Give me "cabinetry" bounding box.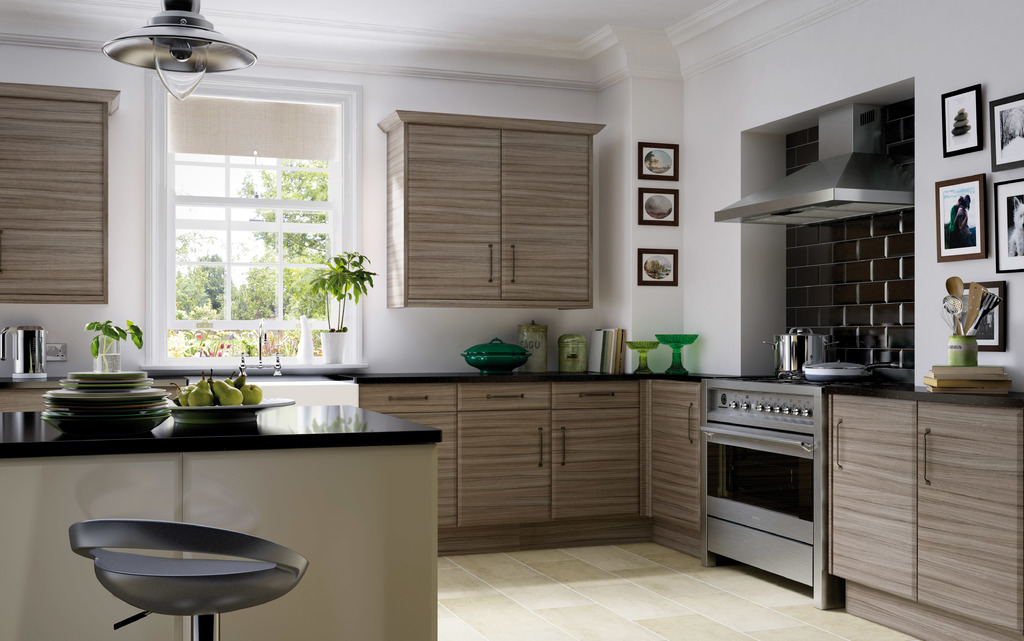
0, 85, 108, 309.
